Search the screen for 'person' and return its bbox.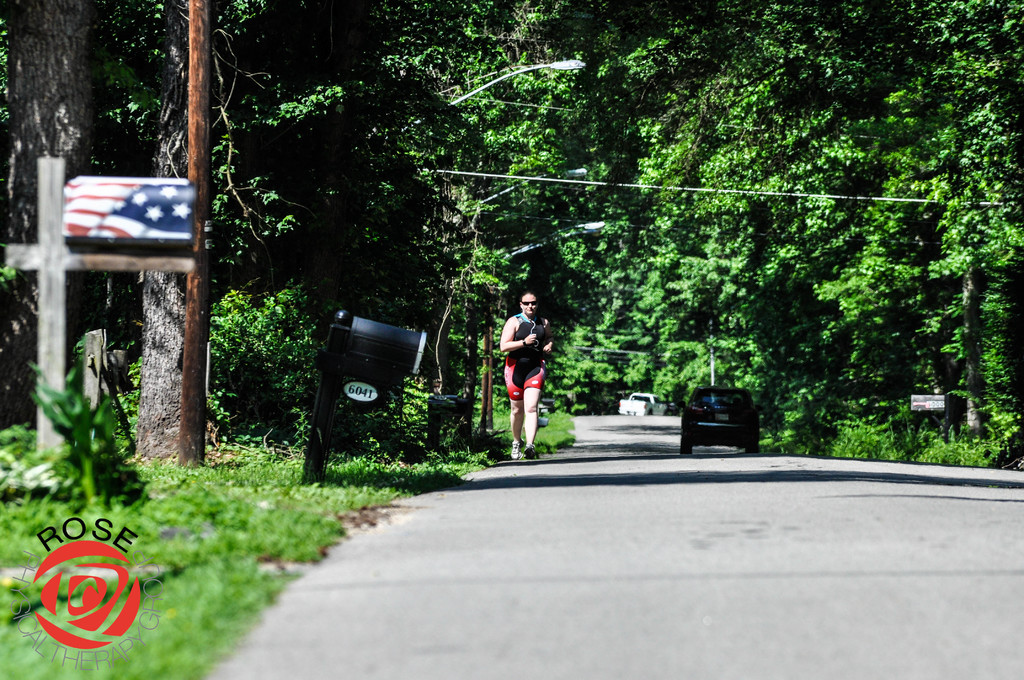
Found: <bbox>498, 291, 556, 458</bbox>.
